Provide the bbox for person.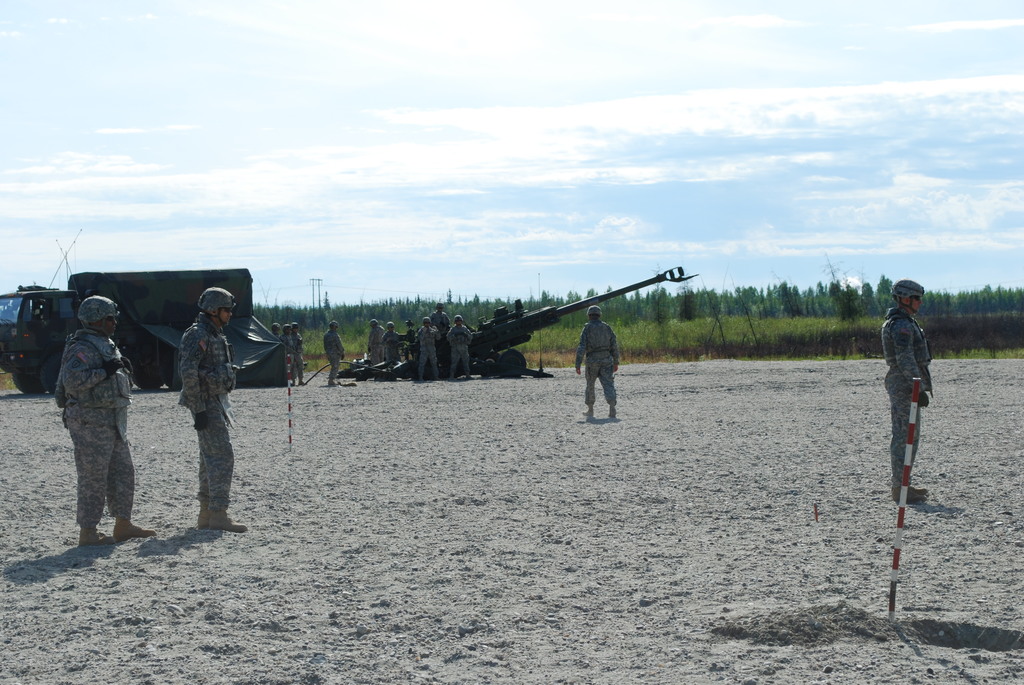
[380,320,399,365].
